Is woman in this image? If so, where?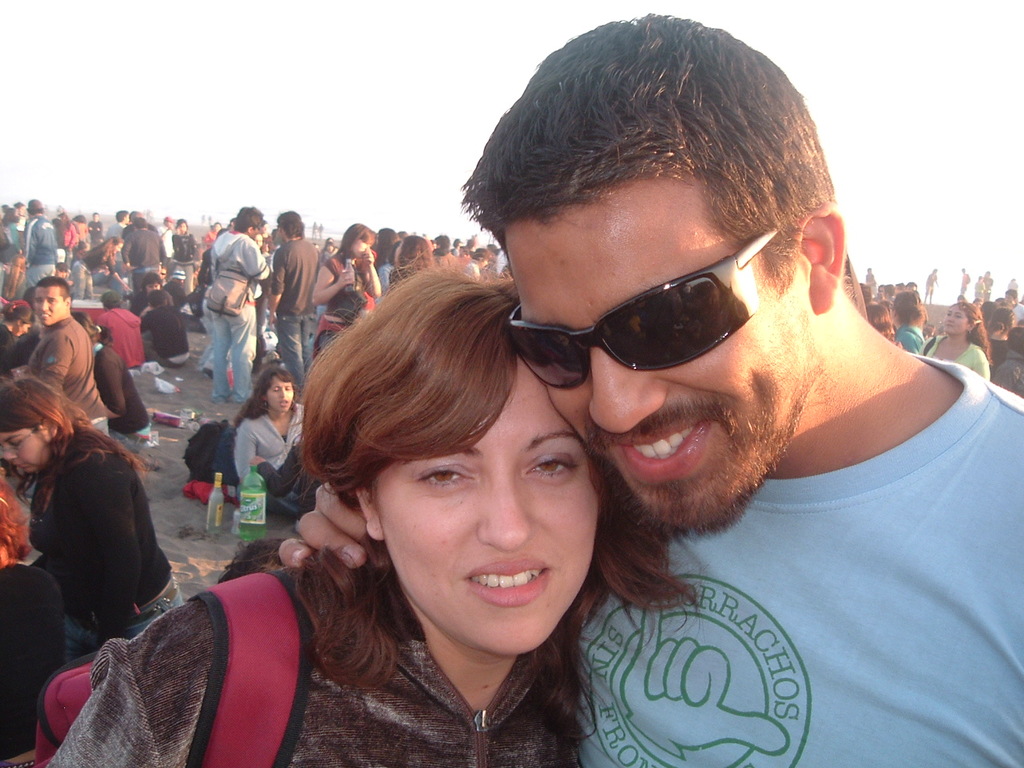
Yes, at 0, 372, 206, 648.
